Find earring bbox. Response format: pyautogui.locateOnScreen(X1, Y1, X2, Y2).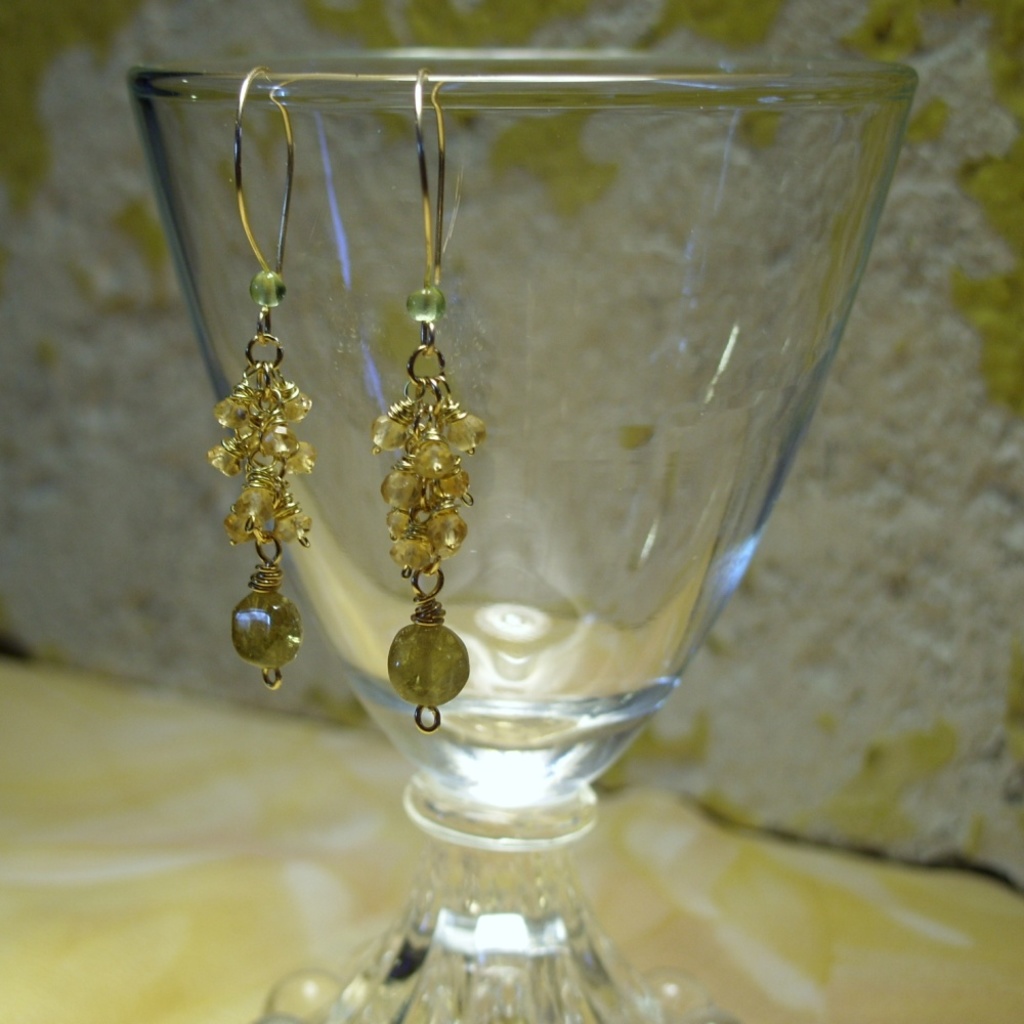
pyautogui.locateOnScreen(199, 60, 314, 696).
